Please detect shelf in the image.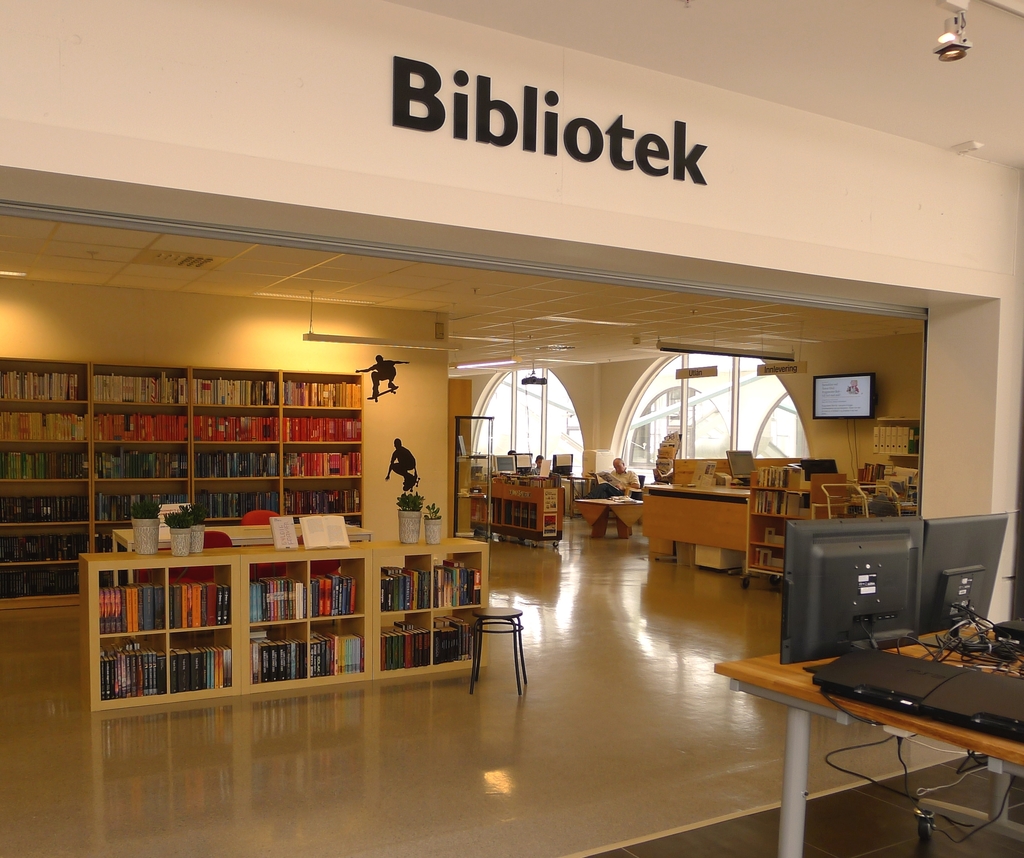
locate(474, 480, 568, 541).
